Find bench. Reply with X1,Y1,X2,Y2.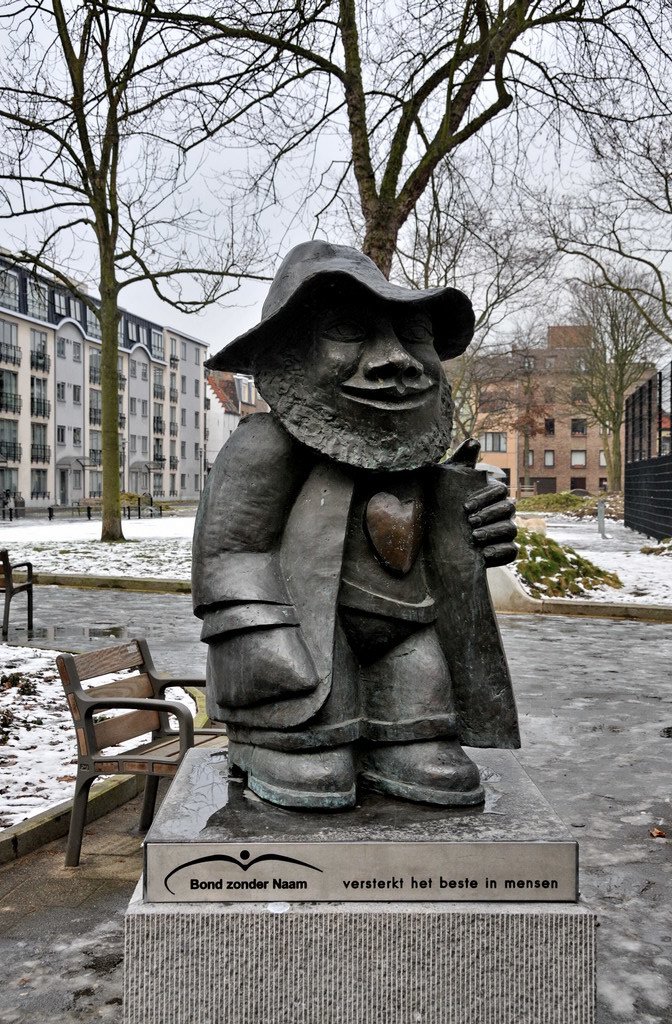
59,639,223,864.
